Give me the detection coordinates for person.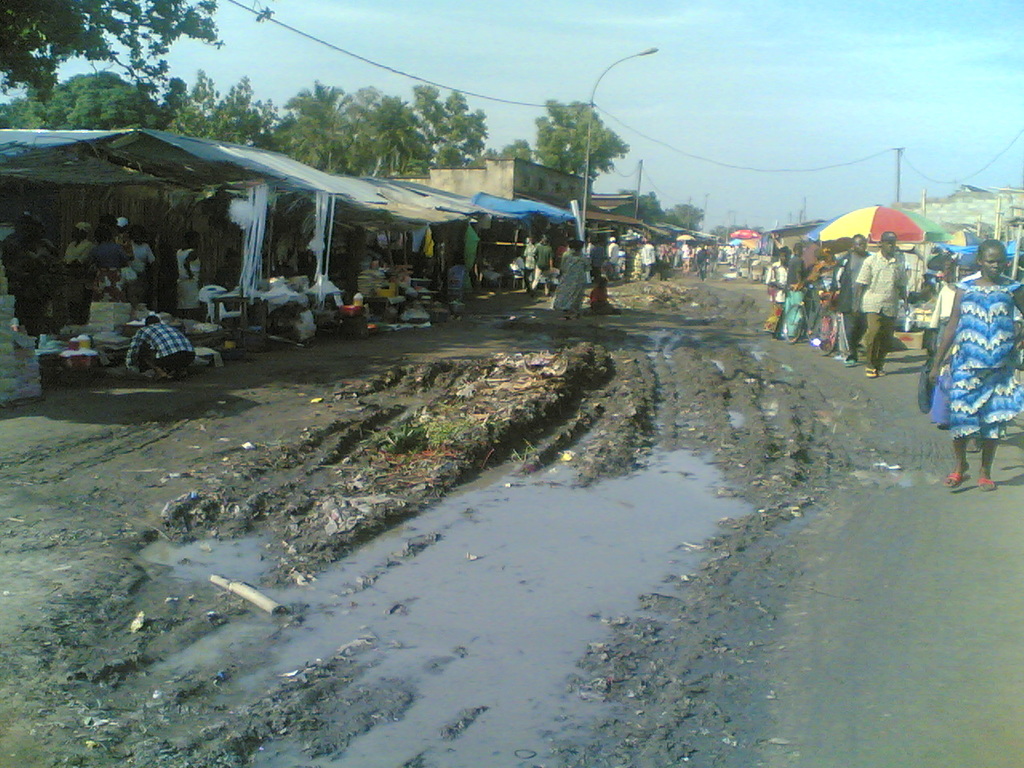
pyautogui.locateOnScreen(854, 234, 902, 380).
